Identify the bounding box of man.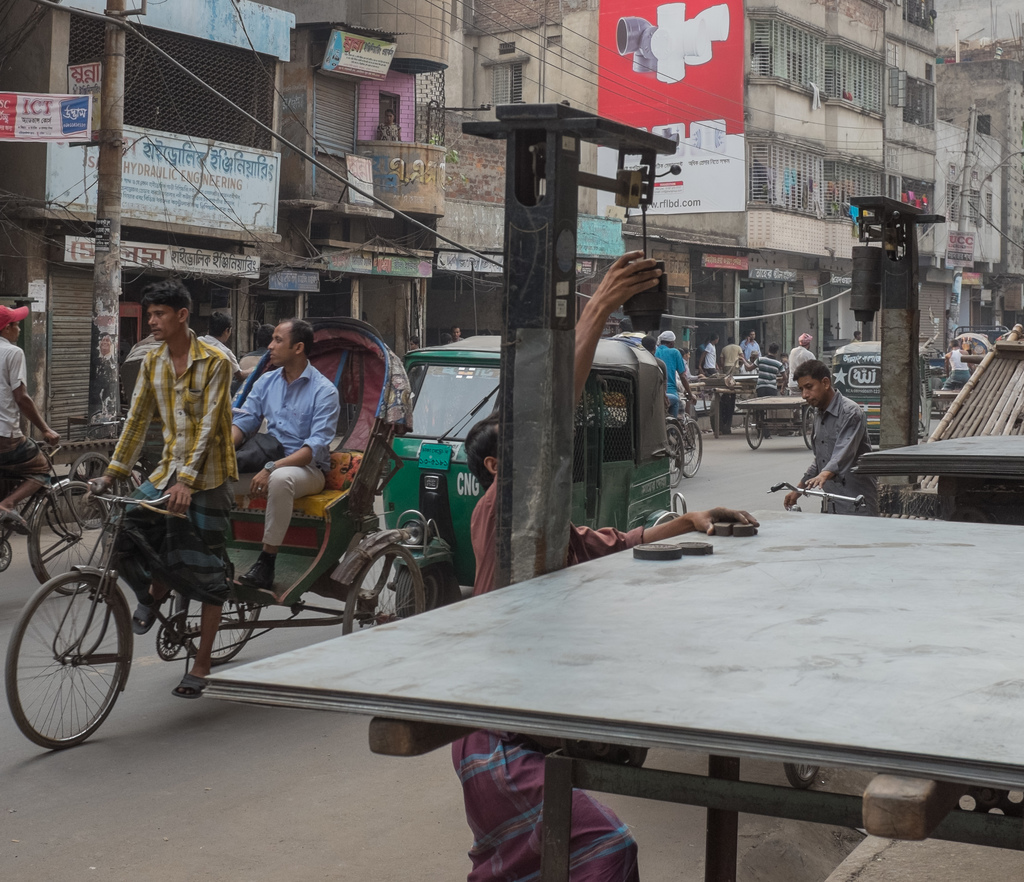
[698,332,724,380].
